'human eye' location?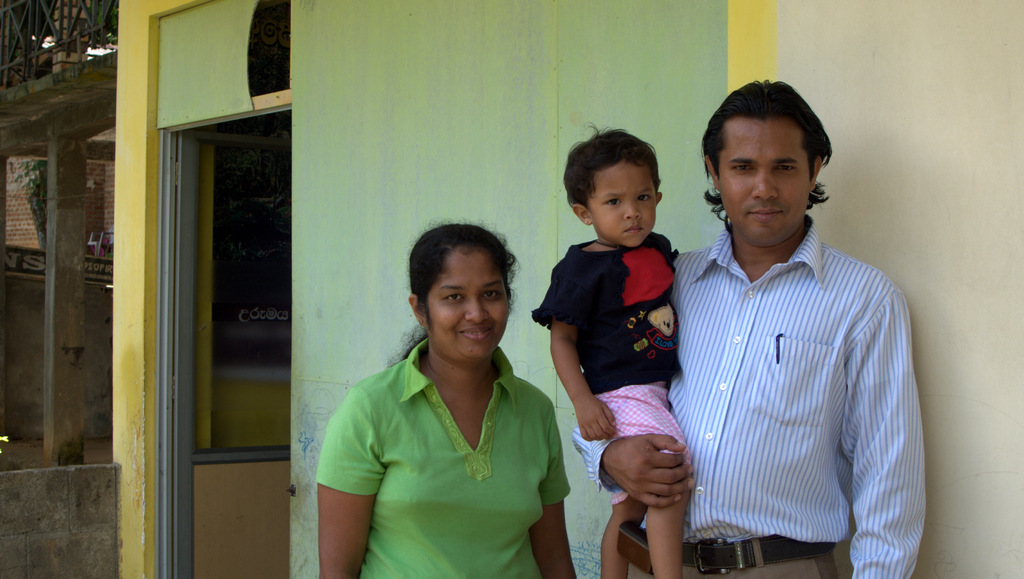
crop(730, 163, 755, 174)
